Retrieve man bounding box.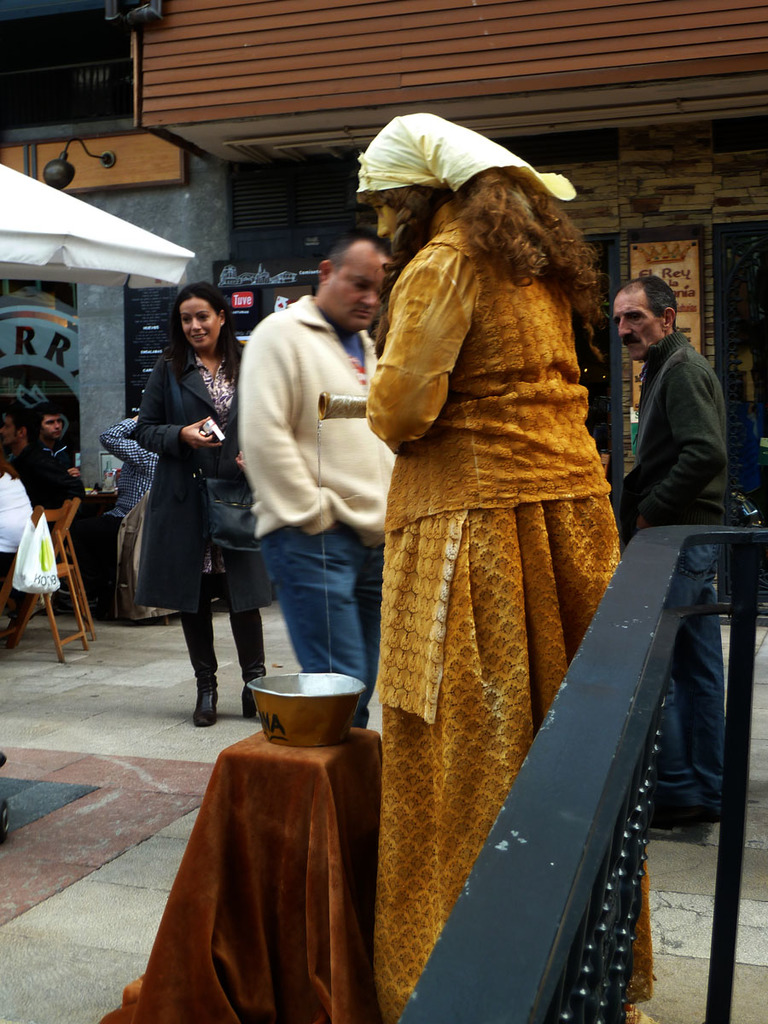
Bounding box: box=[223, 234, 405, 749].
